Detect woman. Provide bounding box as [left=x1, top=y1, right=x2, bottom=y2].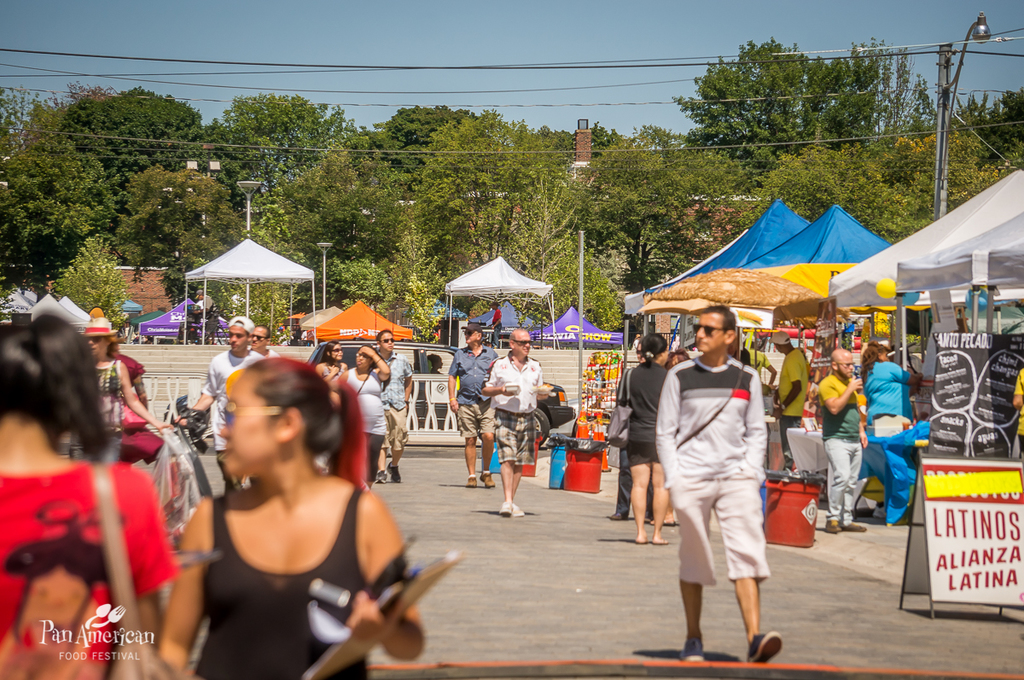
[left=314, top=337, right=352, bottom=395].
